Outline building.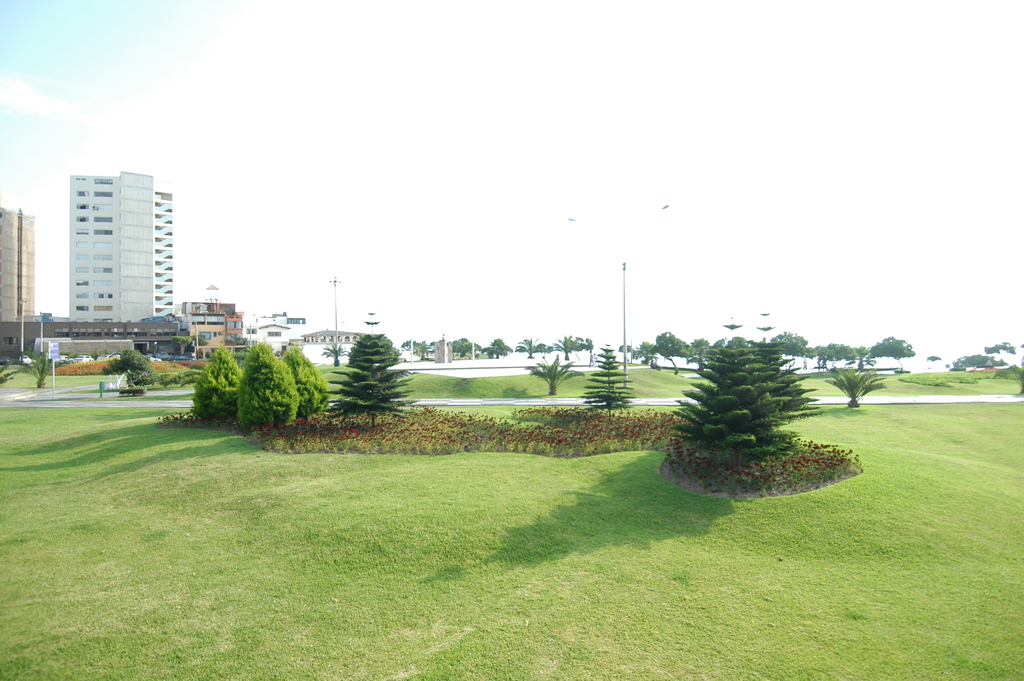
Outline: [246, 308, 308, 354].
